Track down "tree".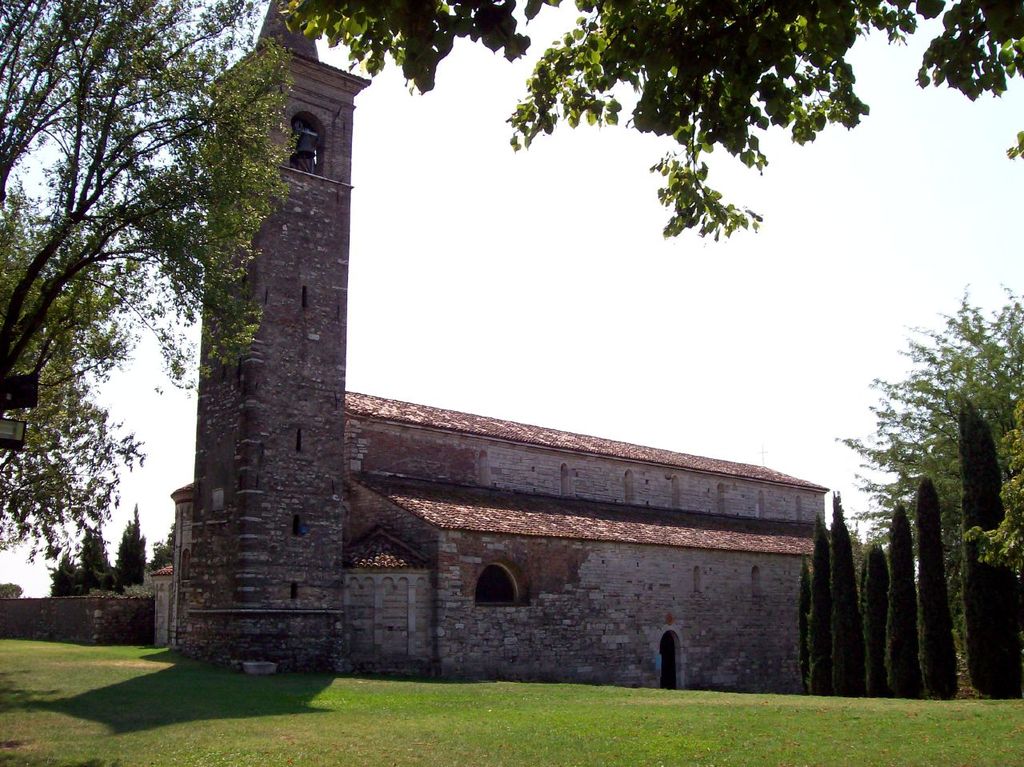
Tracked to 862:545:891:697.
